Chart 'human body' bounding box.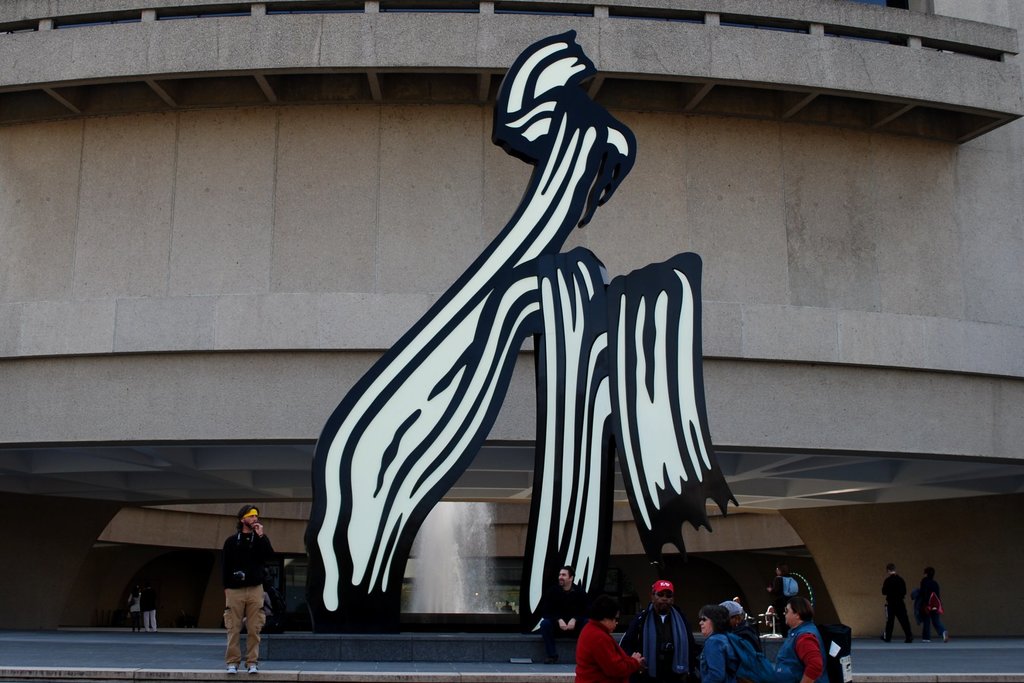
Charted: 691:626:758:682.
